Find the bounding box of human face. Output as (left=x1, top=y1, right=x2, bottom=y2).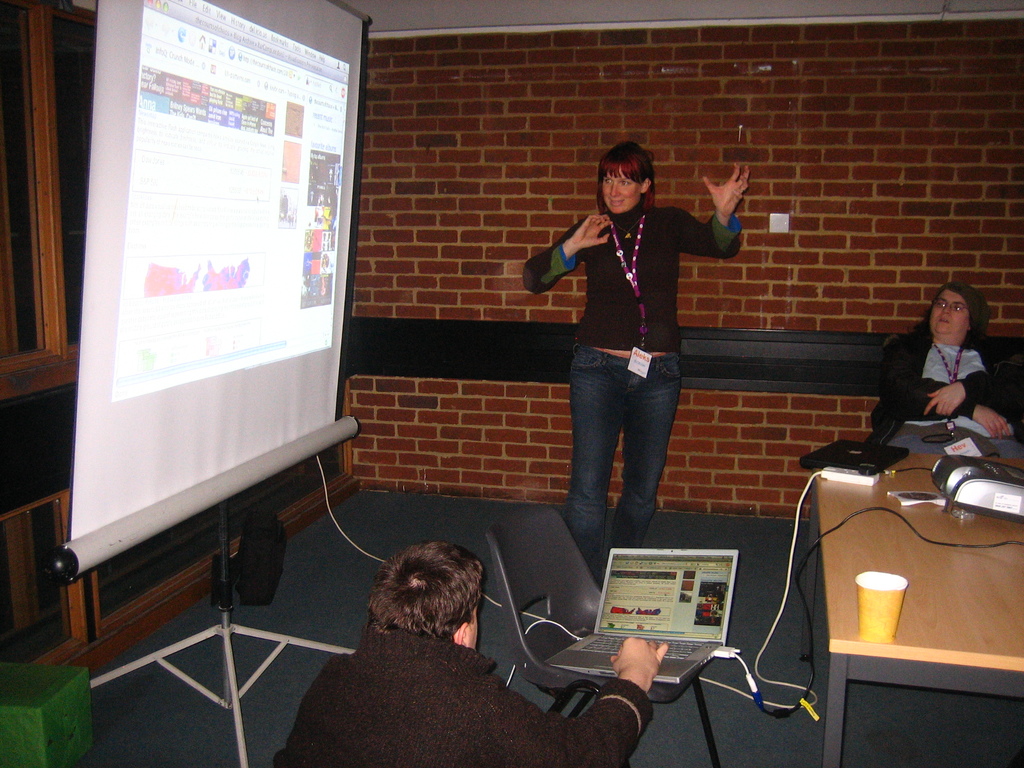
(left=602, top=165, right=640, bottom=214).
